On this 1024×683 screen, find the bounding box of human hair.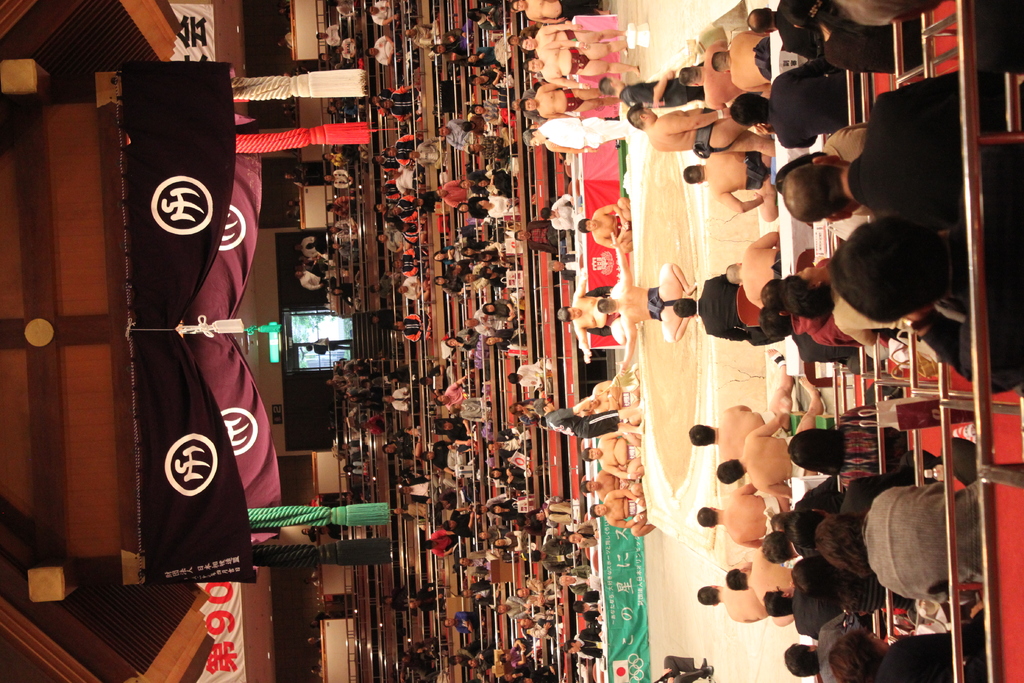
Bounding box: [x1=758, y1=306, x2=795, y2=342].
